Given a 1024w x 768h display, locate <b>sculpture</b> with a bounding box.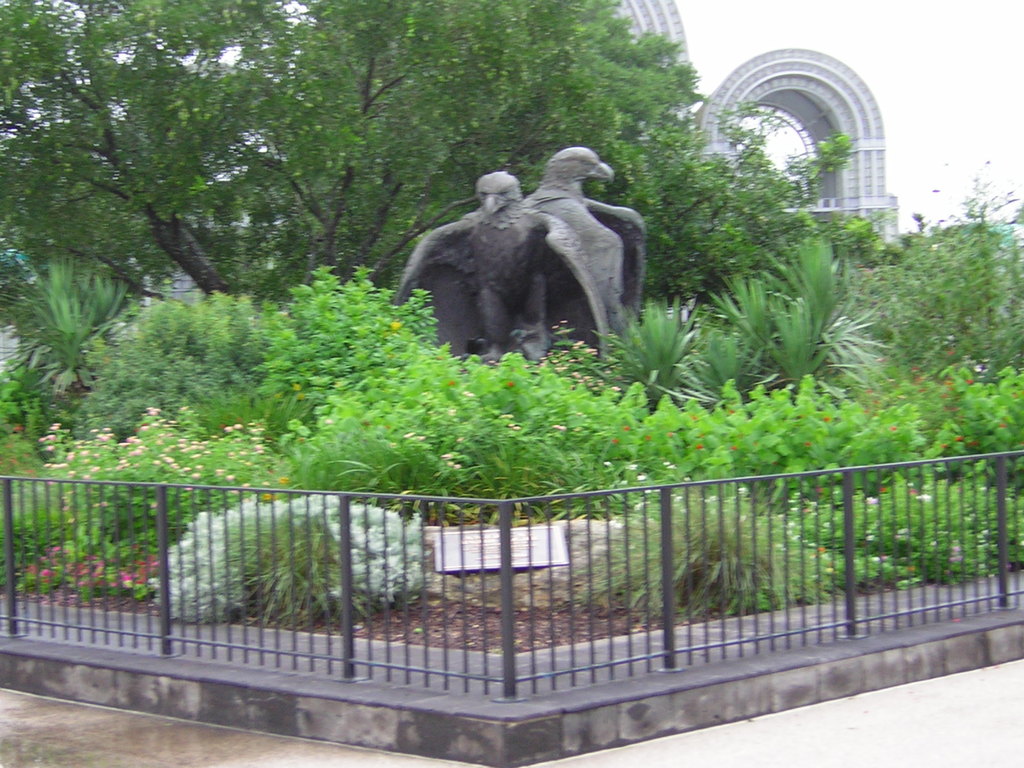
Located: <region>399, 138, 648, 378</region>.
